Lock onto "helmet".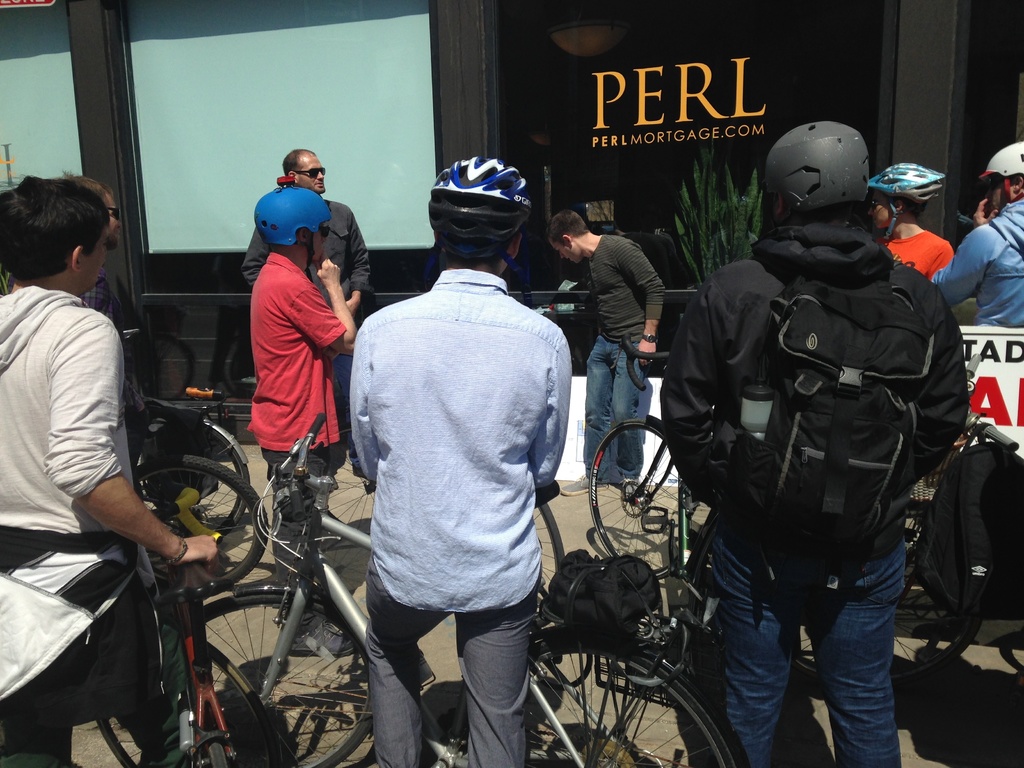
Locked: [766, 121, 883, 227].
